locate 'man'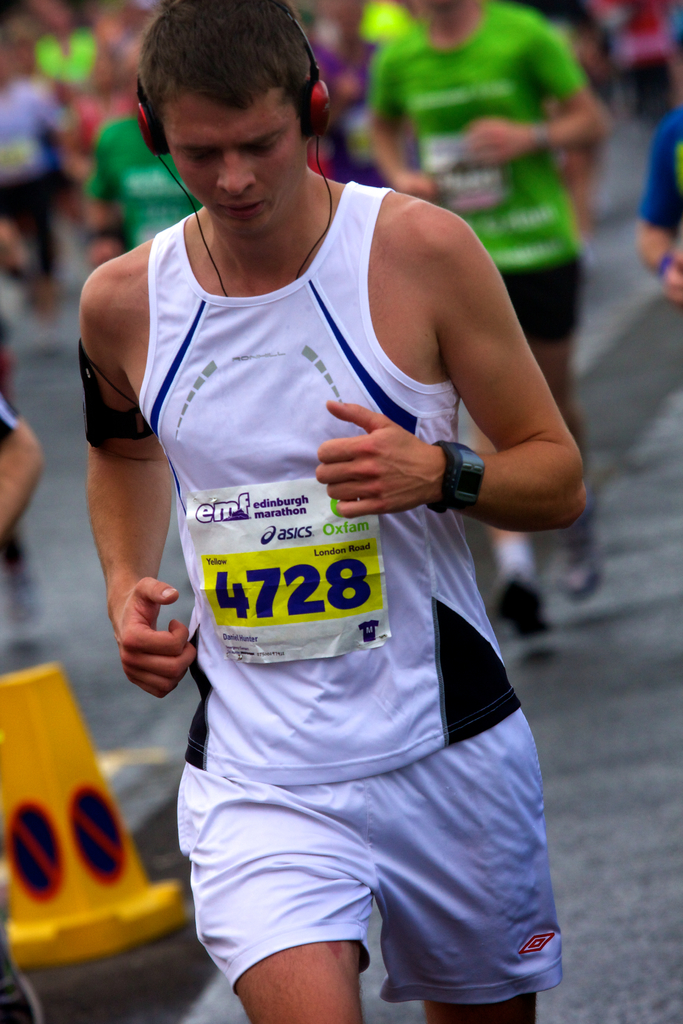
30, 0, 127, 228
